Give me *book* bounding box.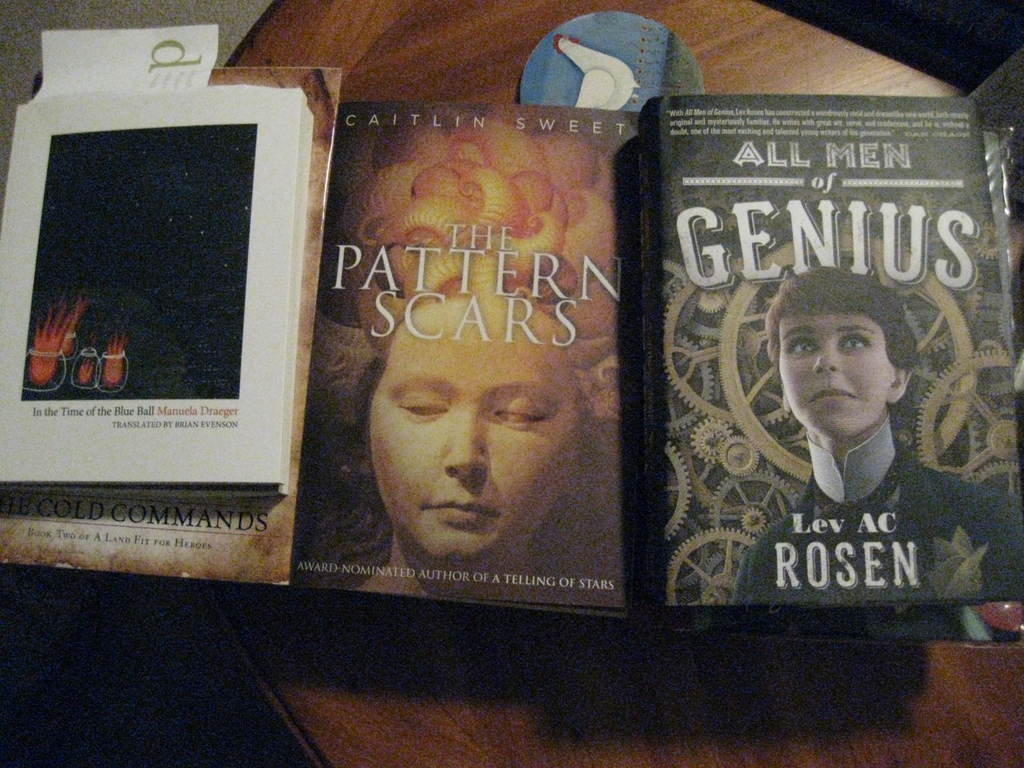
(x1=0, y1=65, x2=345, y2=590).
